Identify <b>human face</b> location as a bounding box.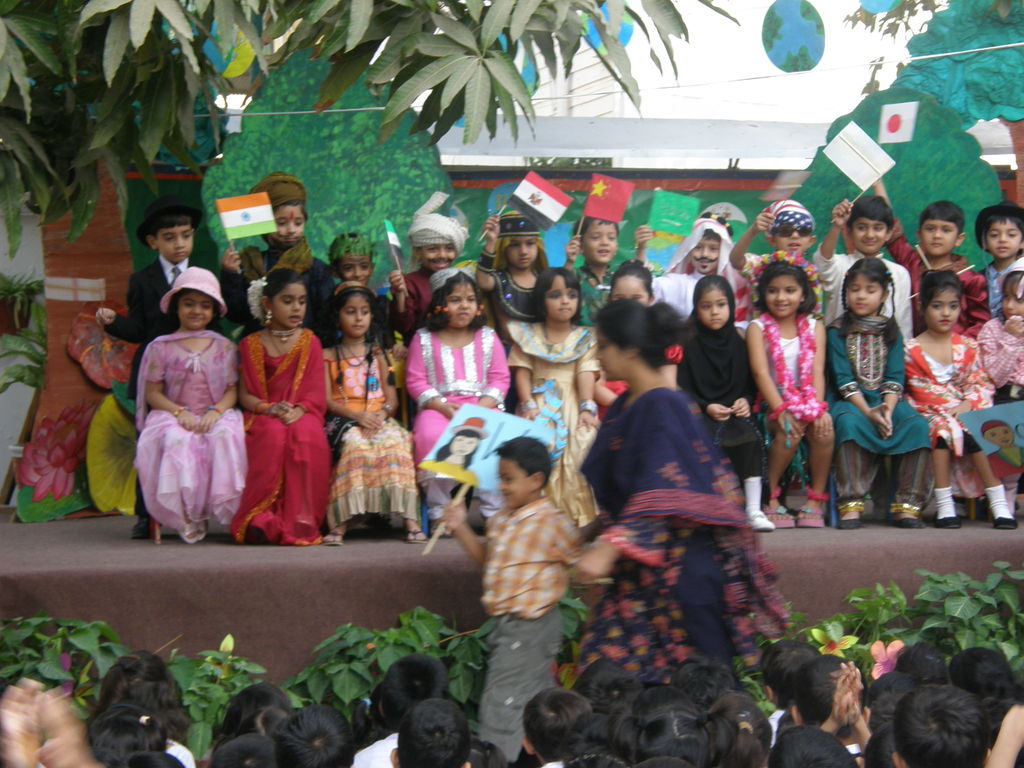
BBox(342, 295, 368, 337).
